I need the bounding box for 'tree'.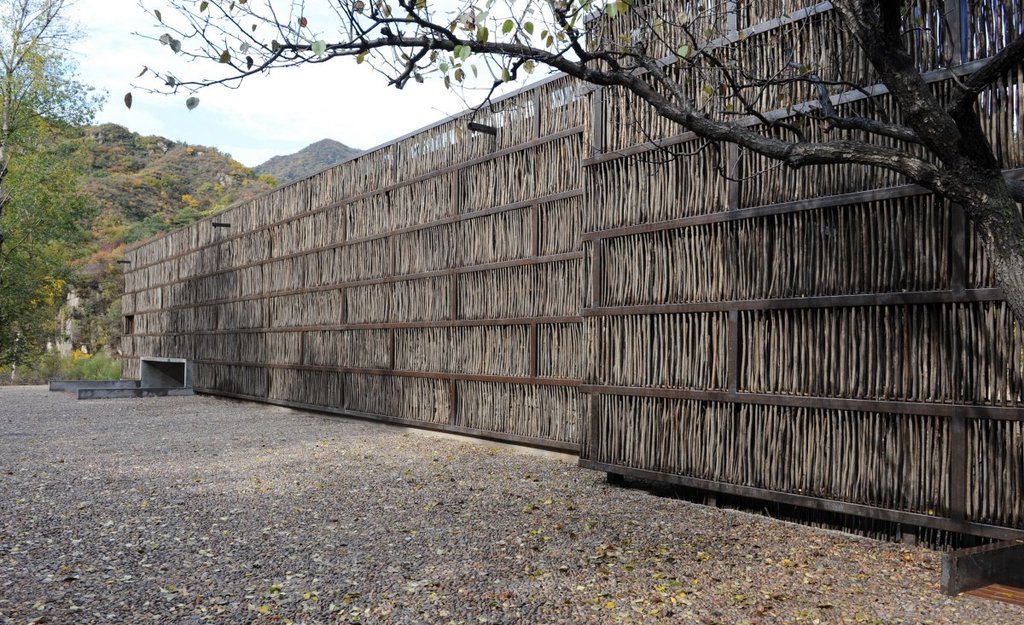
Here it is: 0 0 136 375.
